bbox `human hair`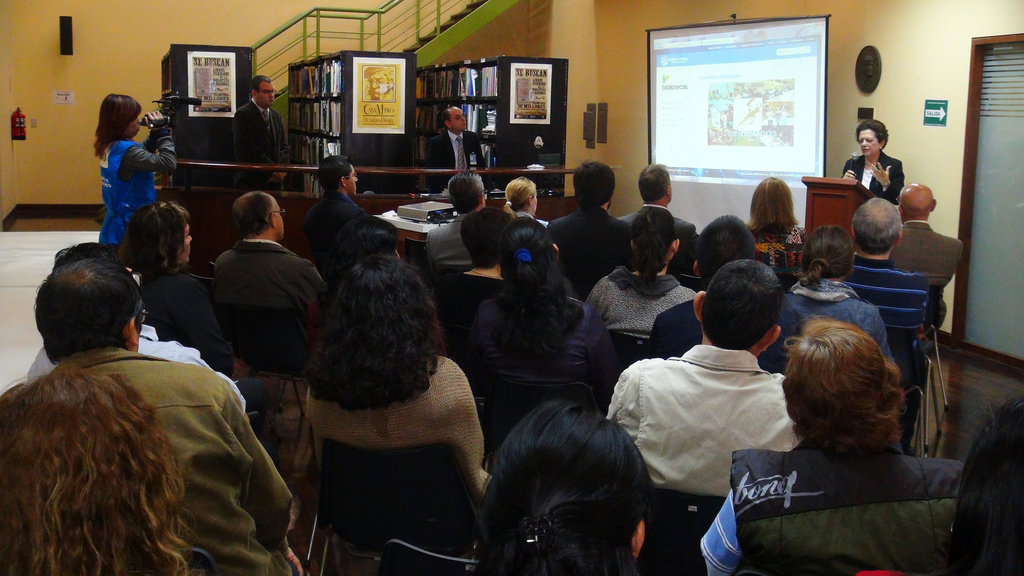
bbox=[855, 115, 892, 151]
